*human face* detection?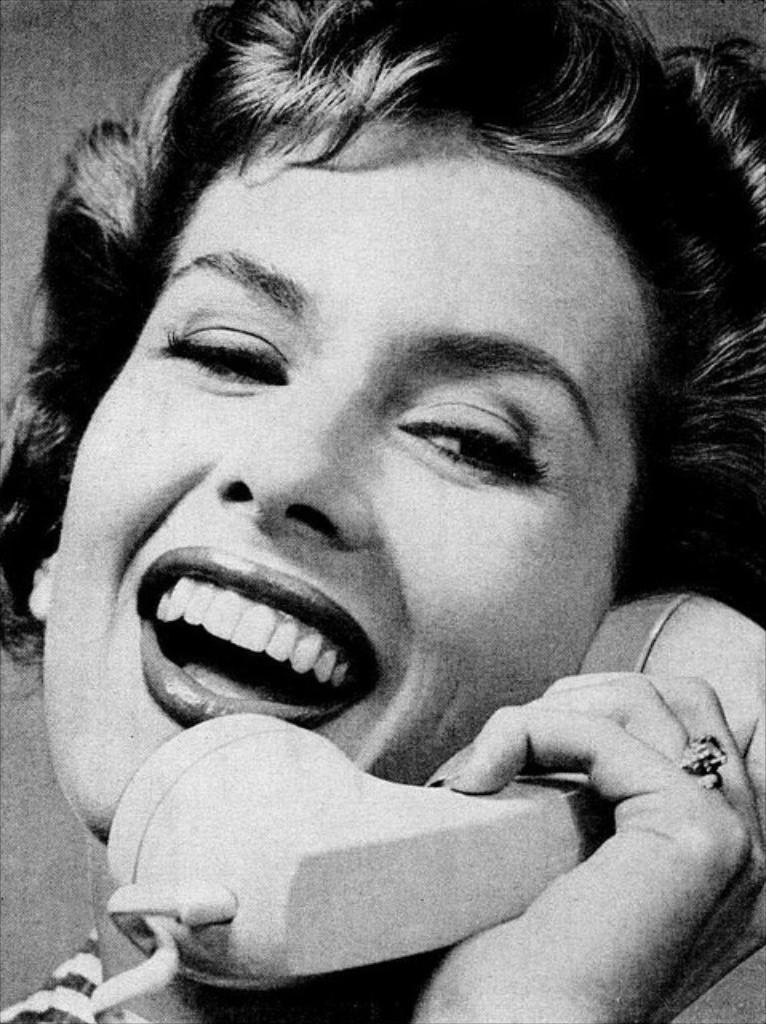
[x1=46, y1=150, x2=651, y2=845]
